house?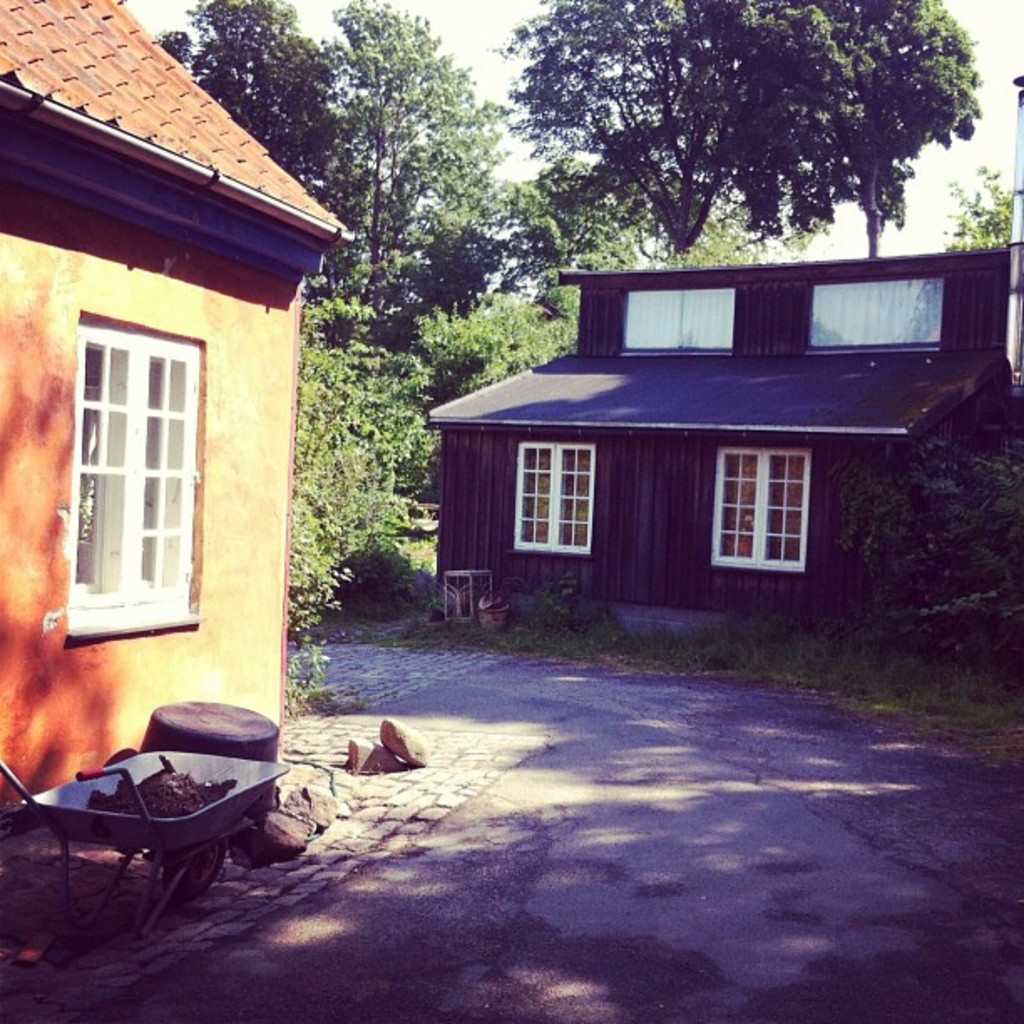
box=[423, 241, 1022, 637]
